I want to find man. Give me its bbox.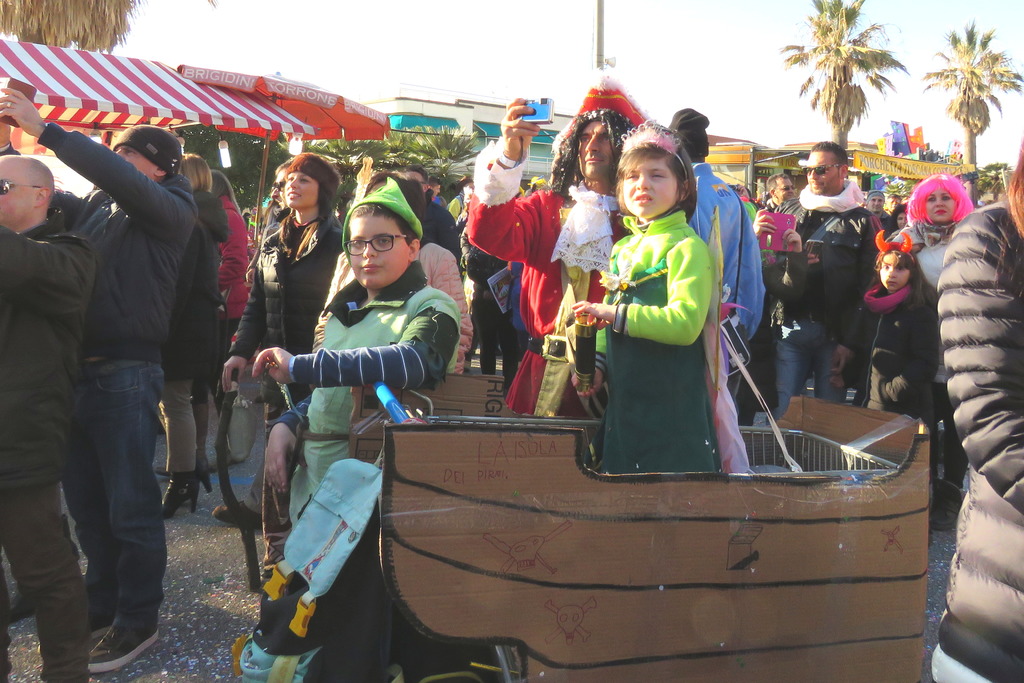
[x1=0, y1=87, x2=212, y2=655].
